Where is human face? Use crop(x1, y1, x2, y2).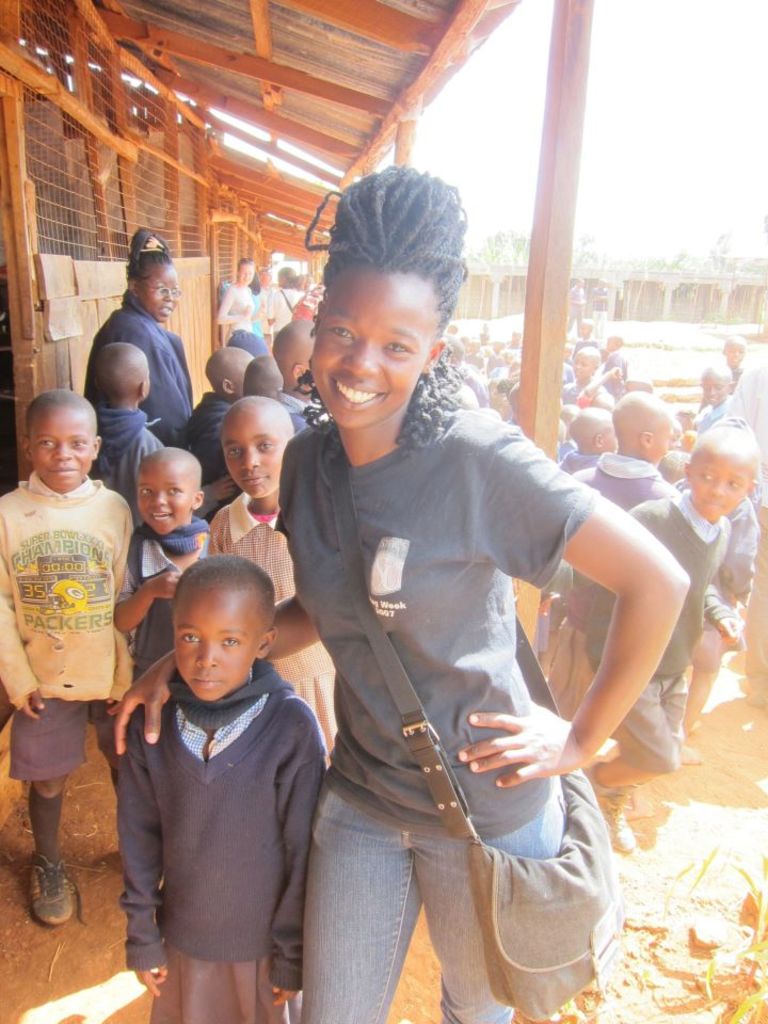
crop(700, 372, 721, 406).
